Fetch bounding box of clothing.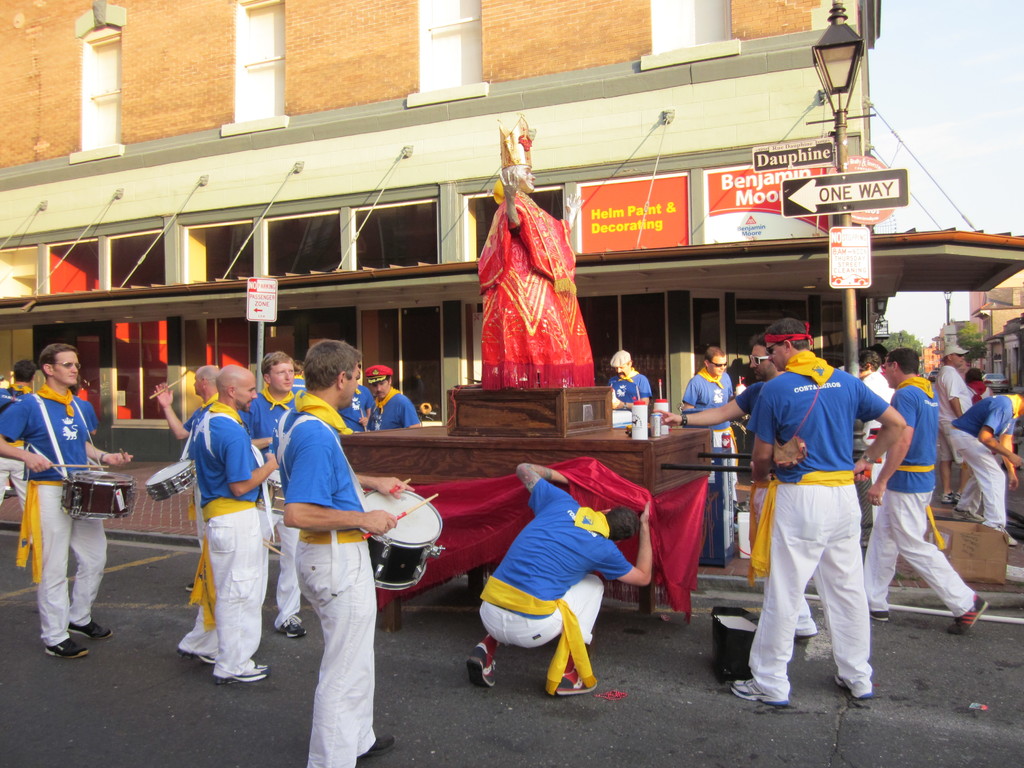
Bbox: 248, 381, 303, 636.
